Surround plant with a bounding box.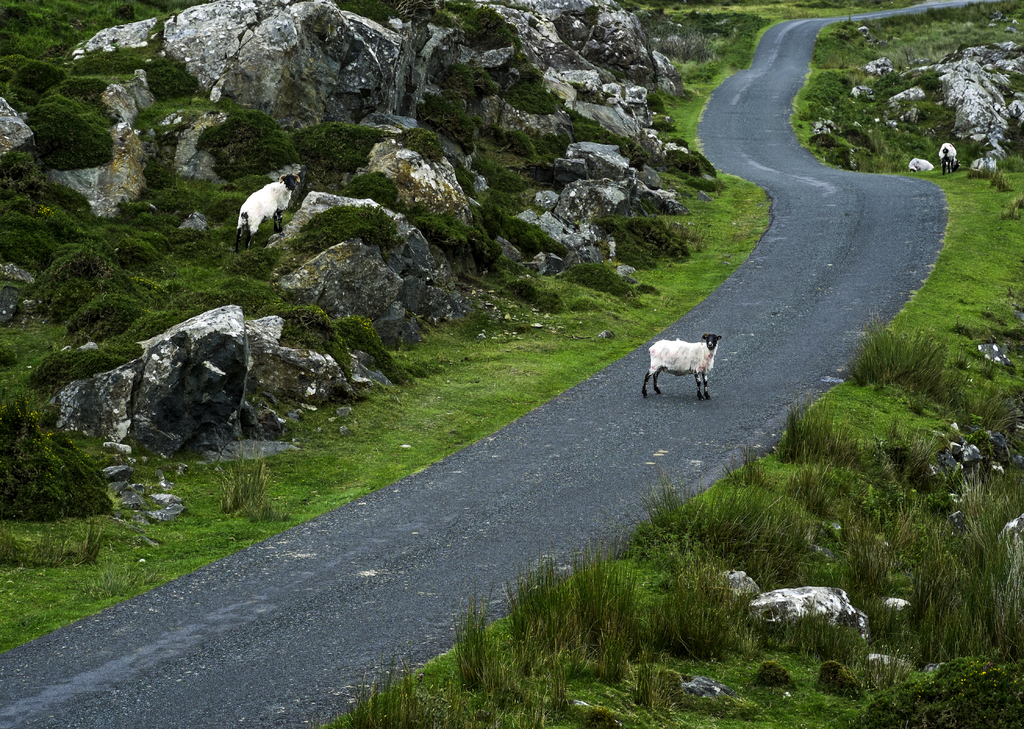
locate(1, 398, 113, 528).
